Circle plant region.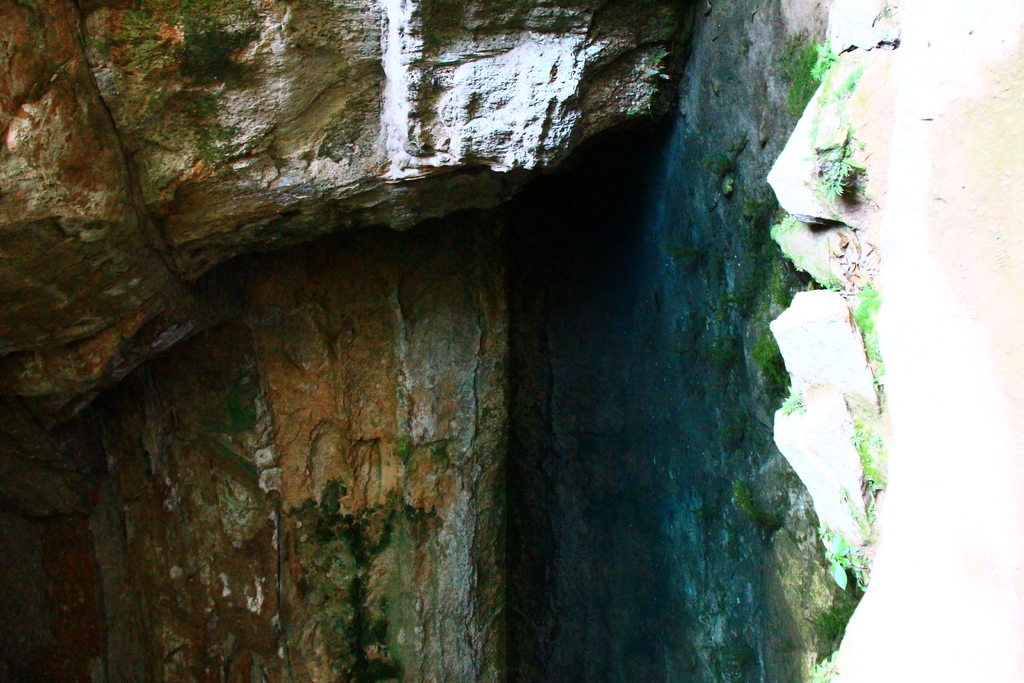
Region: x1=789 y1=42 x2=840 y2=128.
